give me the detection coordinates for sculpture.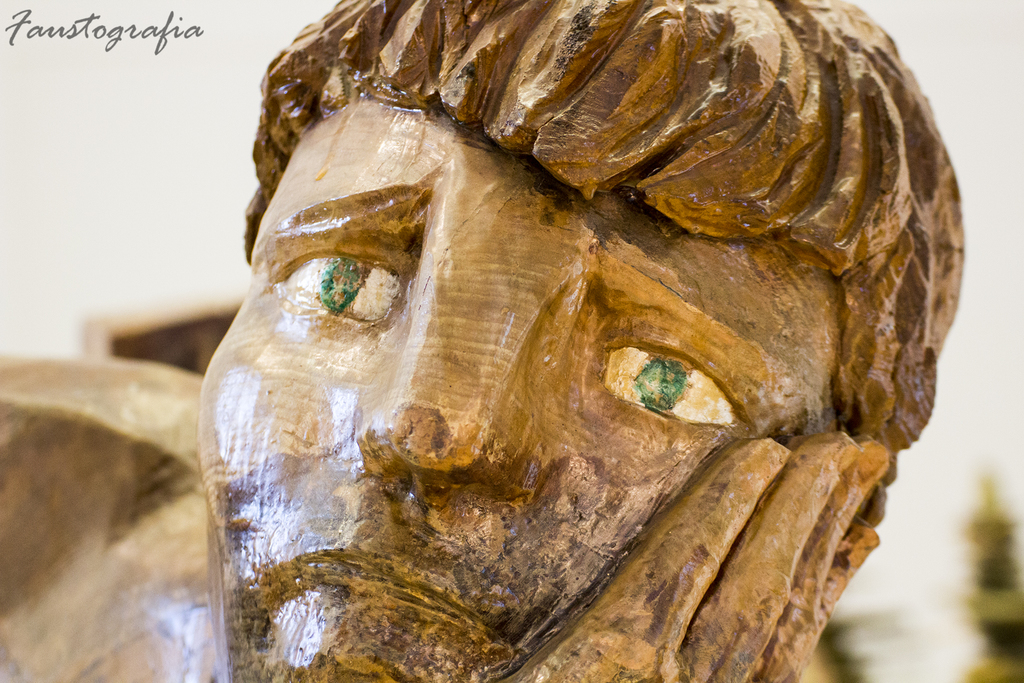
select_region(0, 0, 969, 682).
